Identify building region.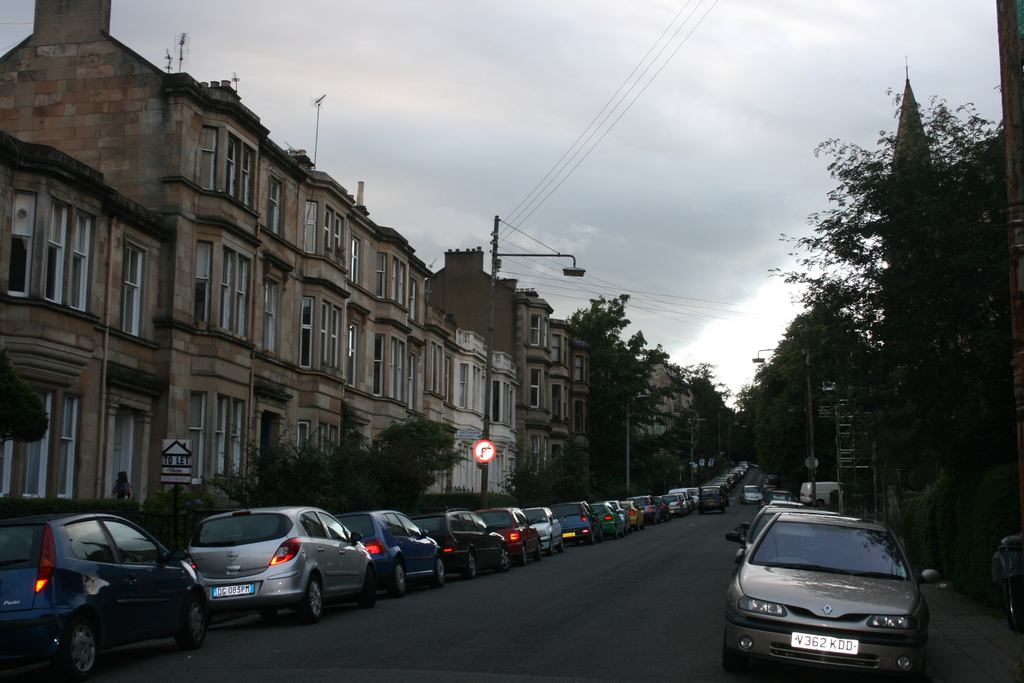
Region: left=0, top=0, right=450, bottom=529.
